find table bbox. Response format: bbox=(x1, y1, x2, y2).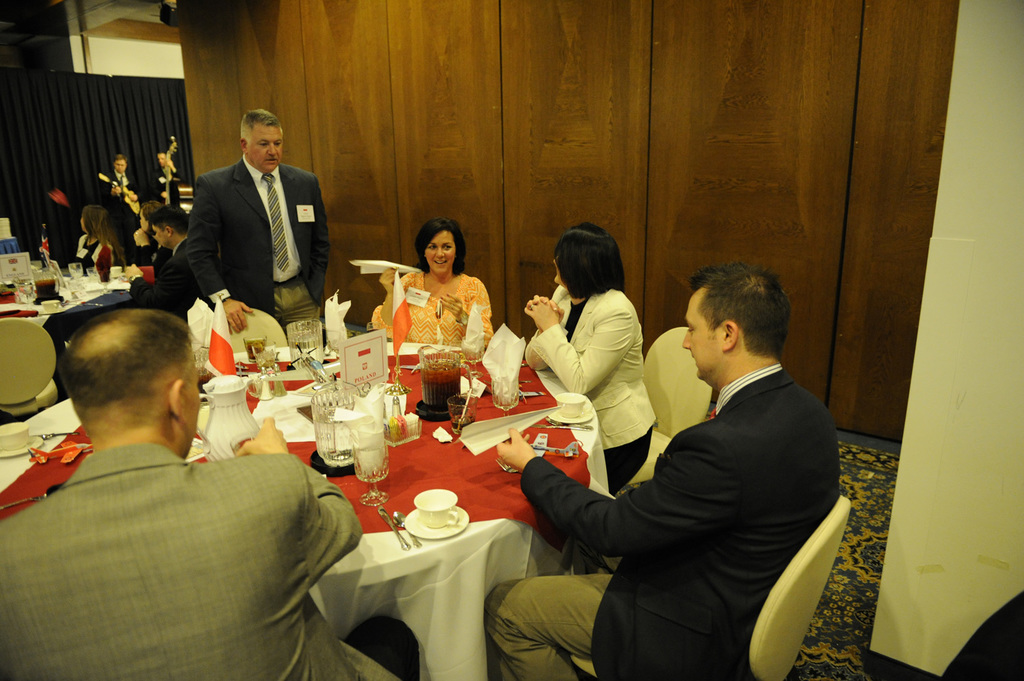
bbox=(0, 276, 126, 406).
